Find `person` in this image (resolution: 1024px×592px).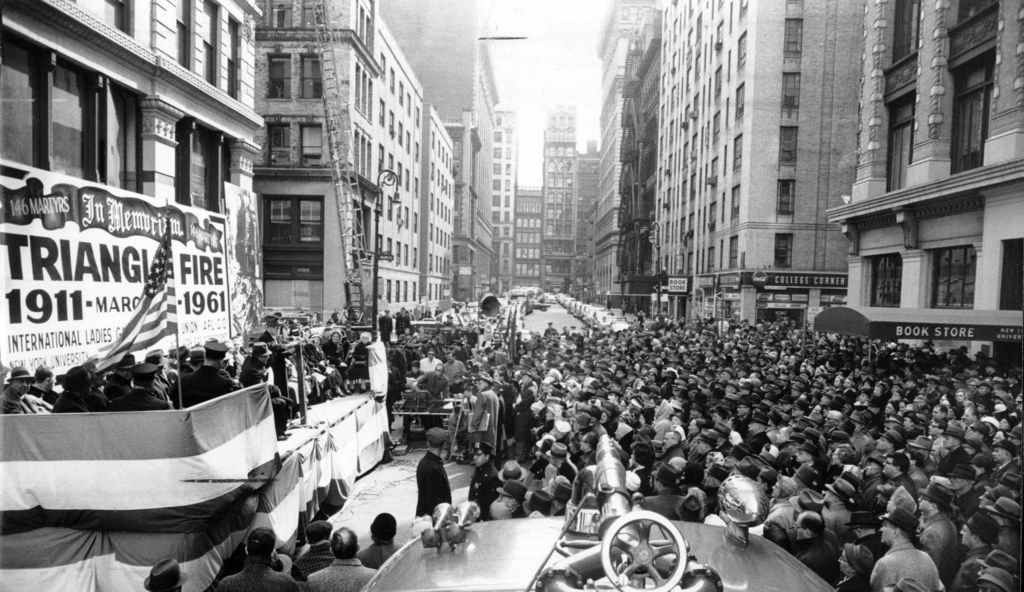
<bbox>497, 456, 529, 488</bbox>.
